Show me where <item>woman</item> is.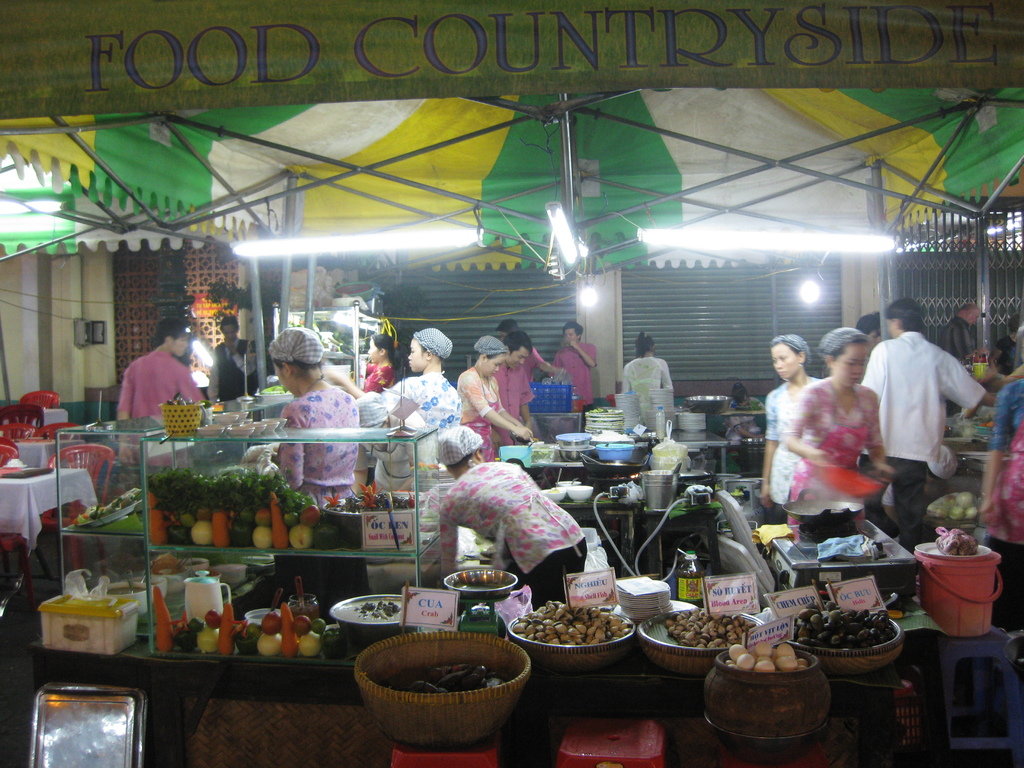
<item>woman</item> is at x1=272 y1=357 x2=370 y2=627.
